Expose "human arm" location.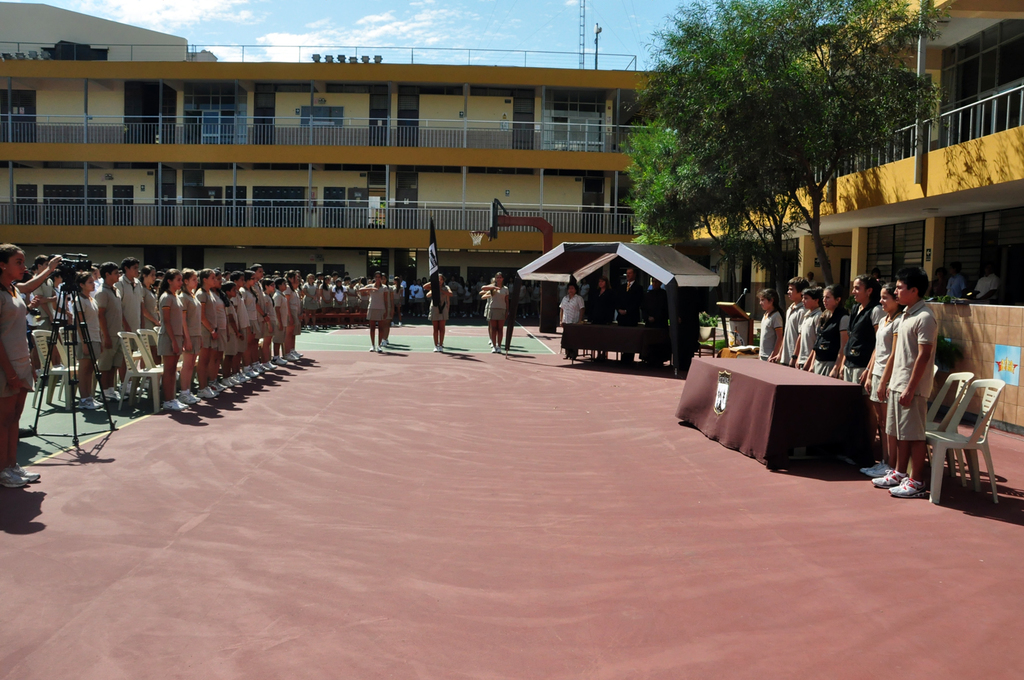
Exposed at 0,329,34,399.
